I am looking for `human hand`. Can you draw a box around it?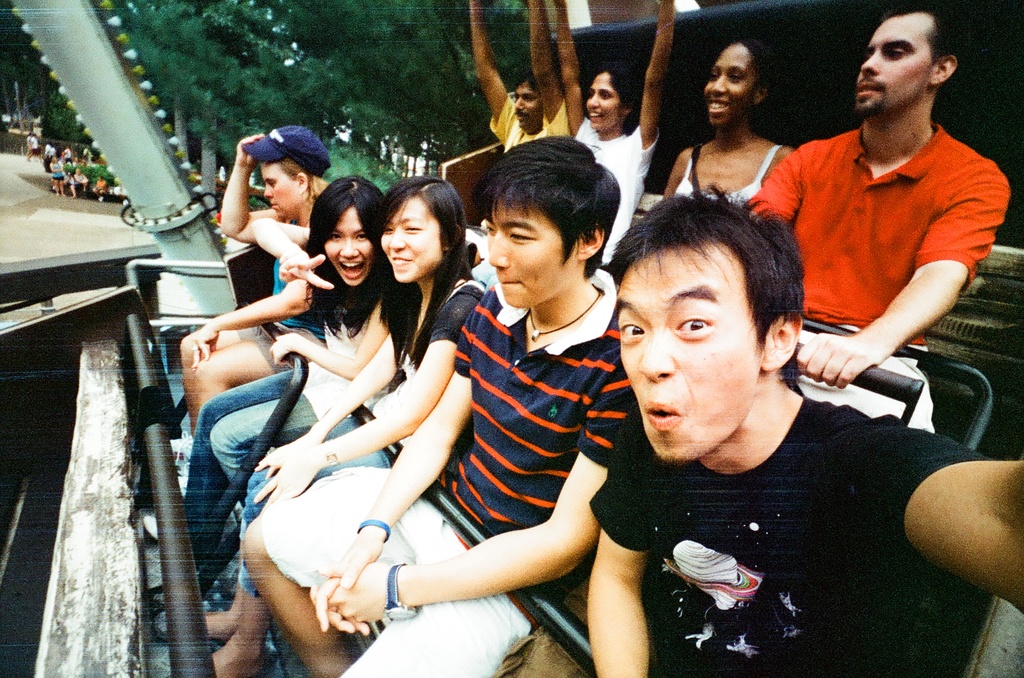
Sure, the bounding box is locate(278, 250, 336, 289).
